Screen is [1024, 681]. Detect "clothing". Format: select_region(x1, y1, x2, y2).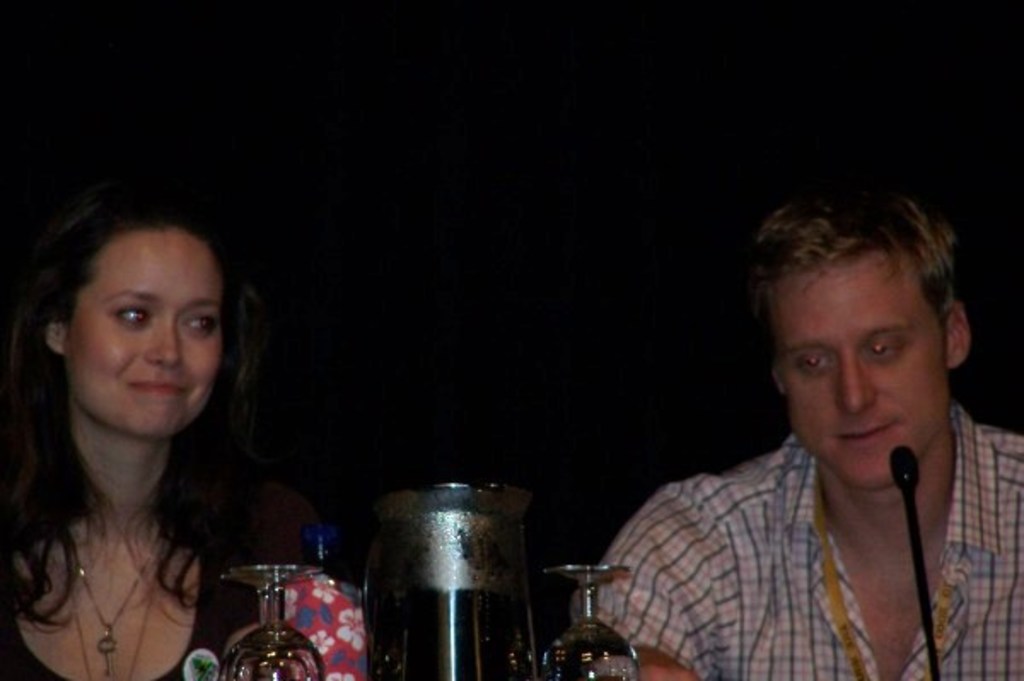
select_region(592, 346, 993, 674).
